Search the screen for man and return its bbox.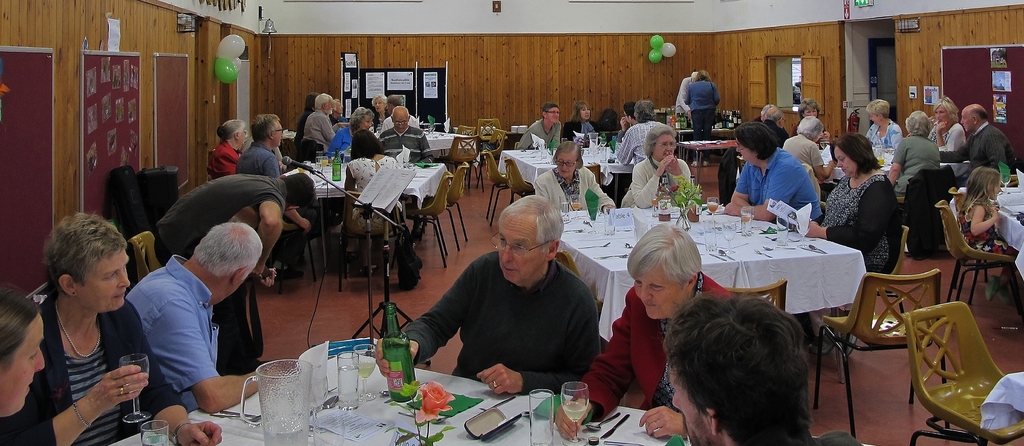
Found: 618/100/664/166.
